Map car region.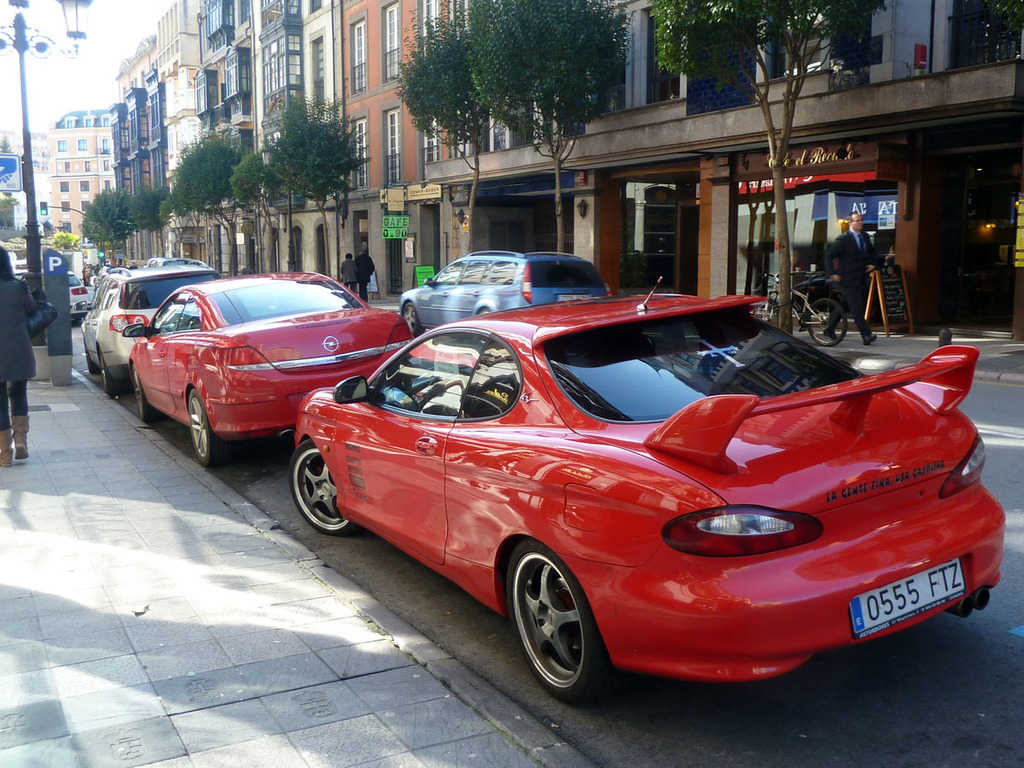
Mapped to left=124, top=266, right=412, bottom=458.
